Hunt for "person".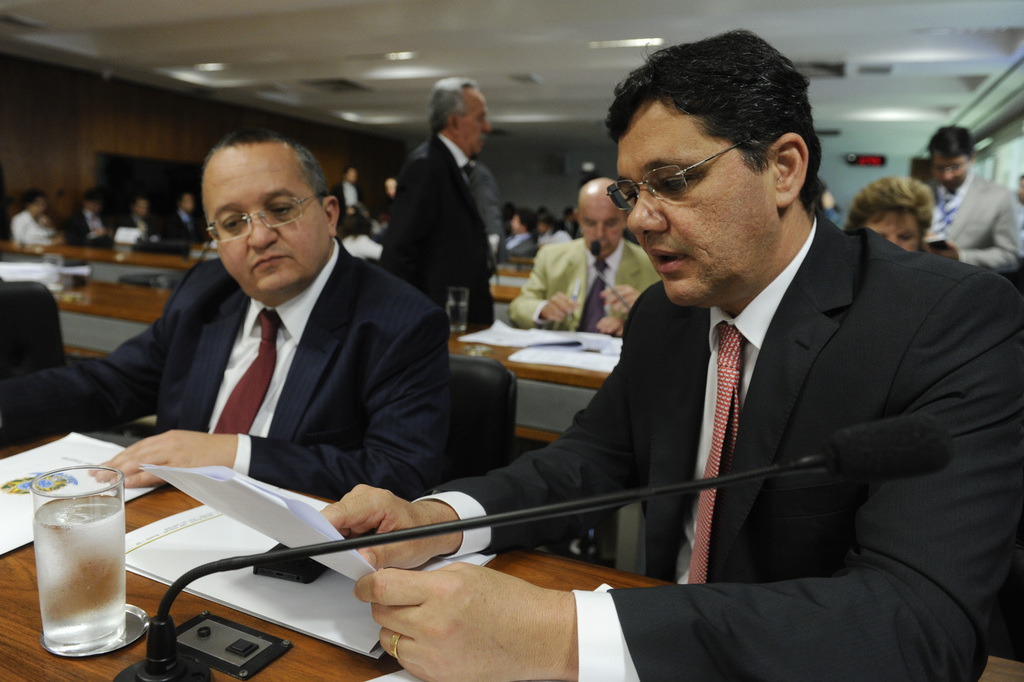
Hunted down at [10, 186, 68, 242].
